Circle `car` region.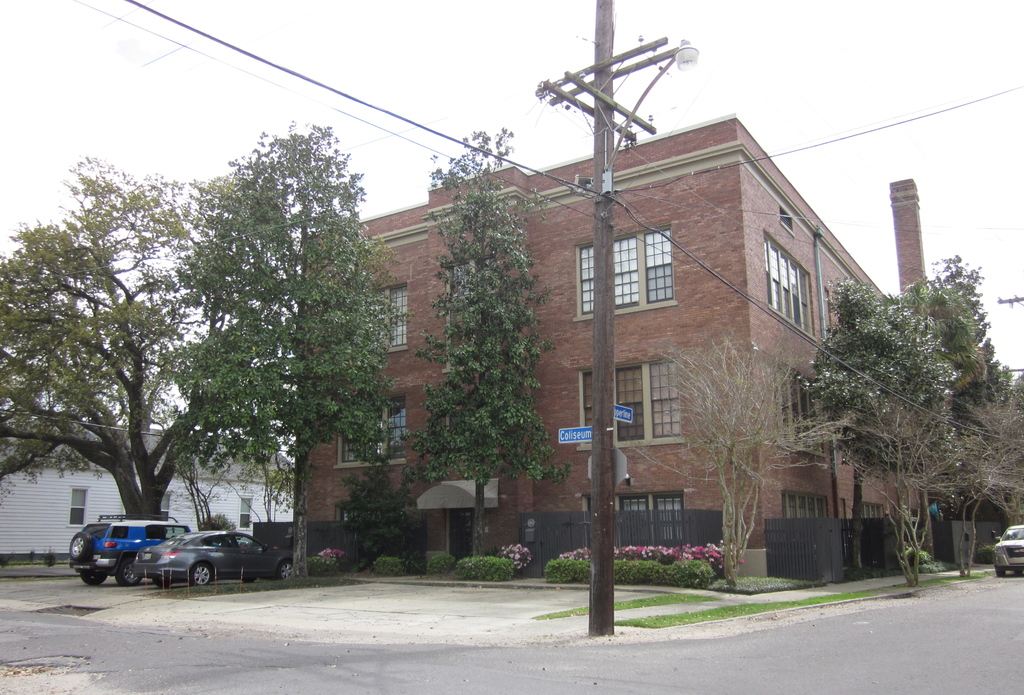
Region: 995, 521, 1023, 574.
